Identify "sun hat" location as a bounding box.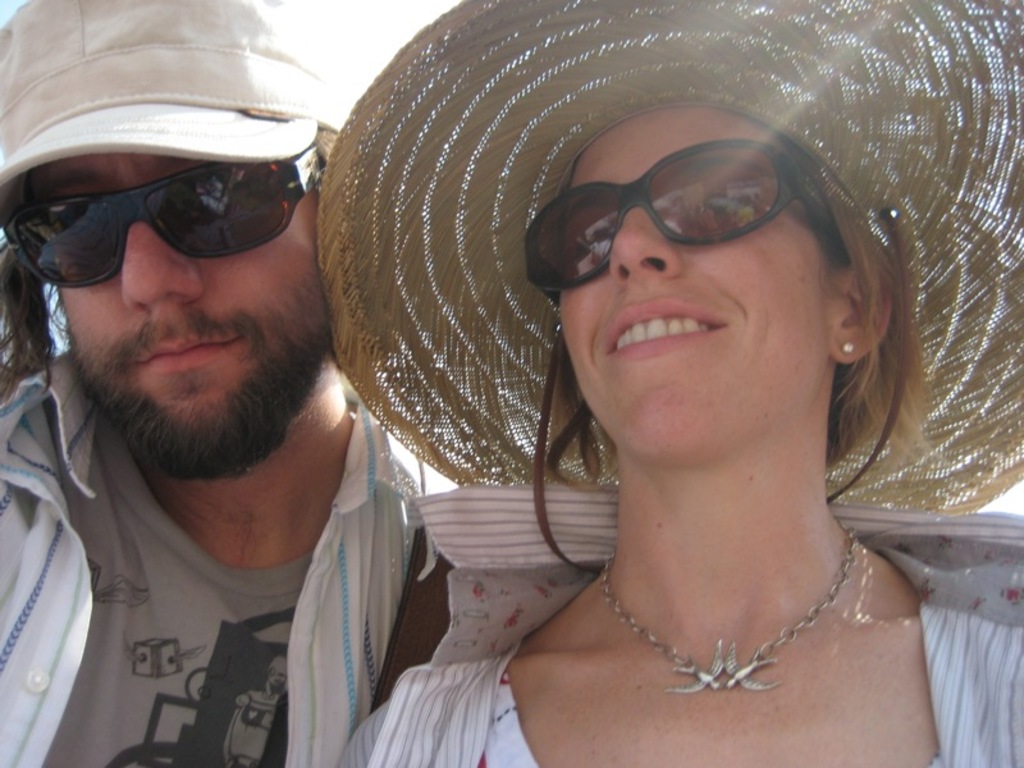
select_region(316, 0, 1023, 576).
